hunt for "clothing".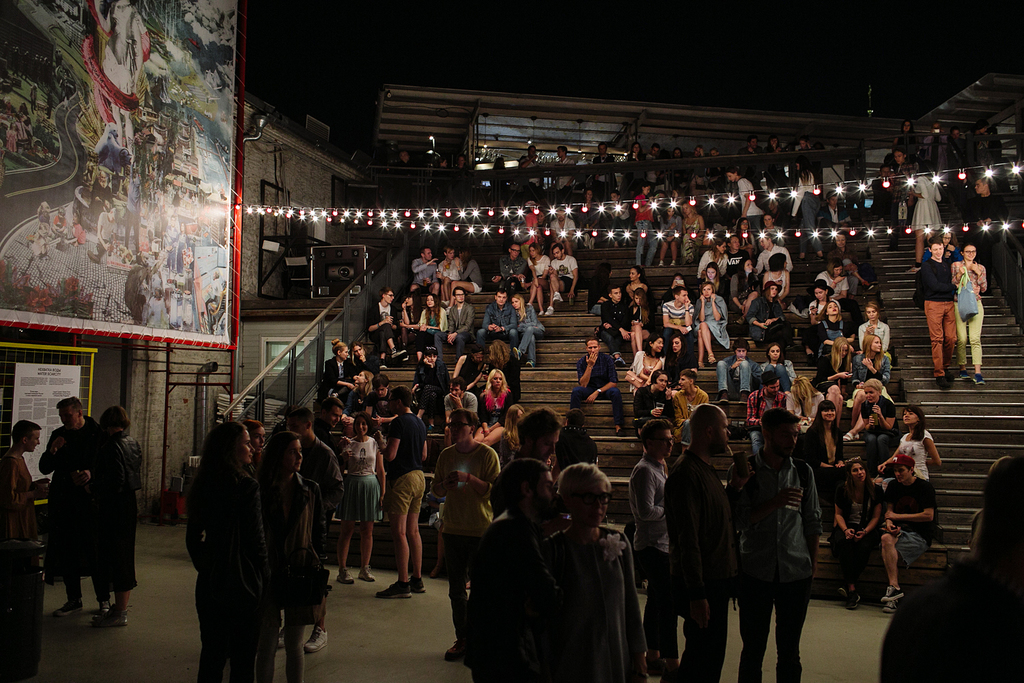
Hunted down at (left=916, top=250, right=960, bottom=370).
